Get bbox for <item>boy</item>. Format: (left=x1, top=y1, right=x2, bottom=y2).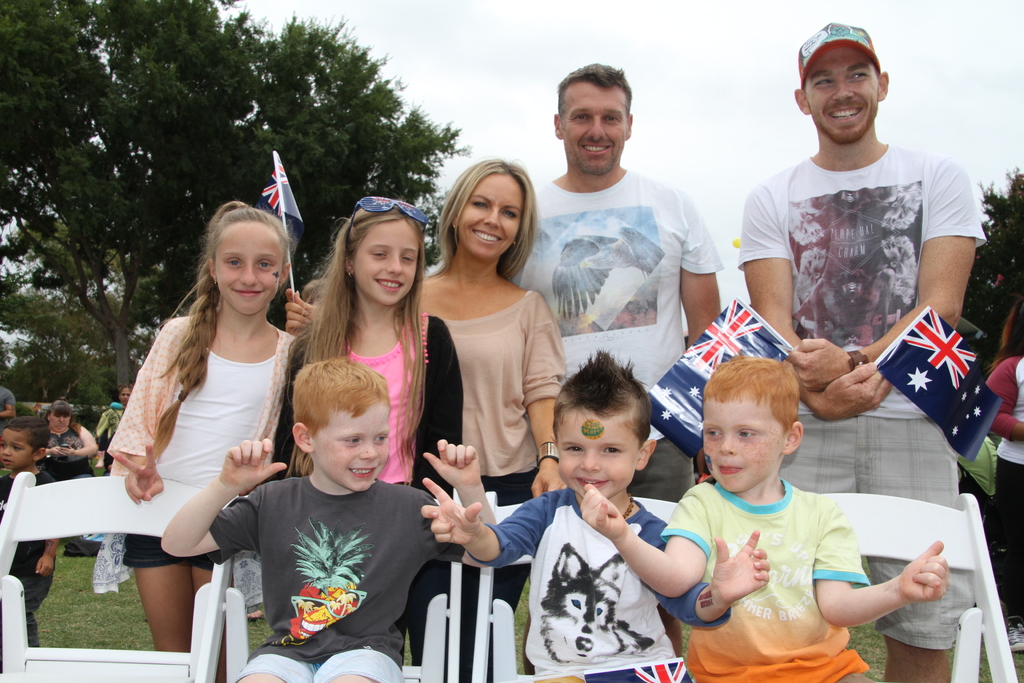
(left=499, top=63, right=716, bottom=655).
